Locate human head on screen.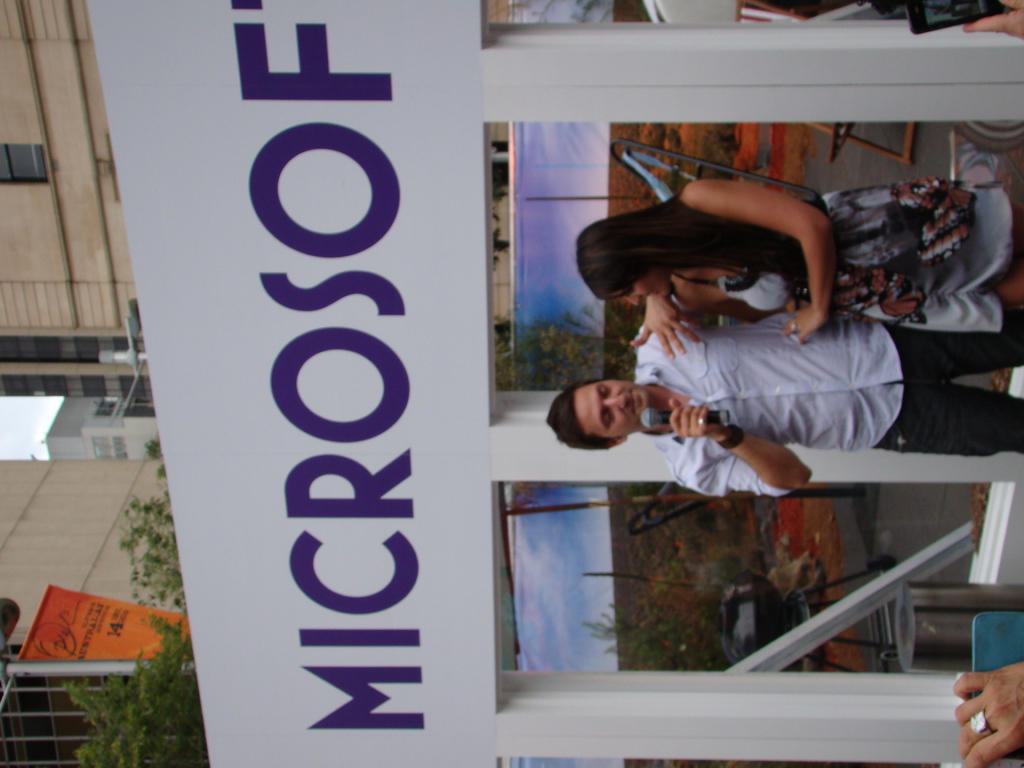
On screen at [left=549, top=359, right=705, bottom=457].
